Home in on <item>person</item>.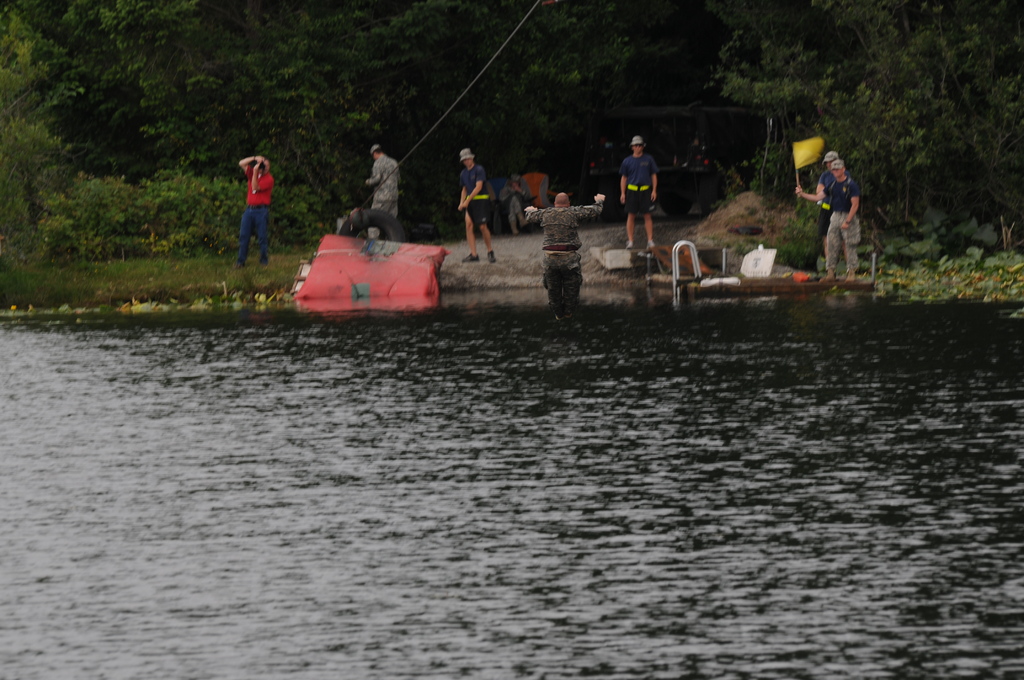
Homed in at (815, 142, 836, 281).
